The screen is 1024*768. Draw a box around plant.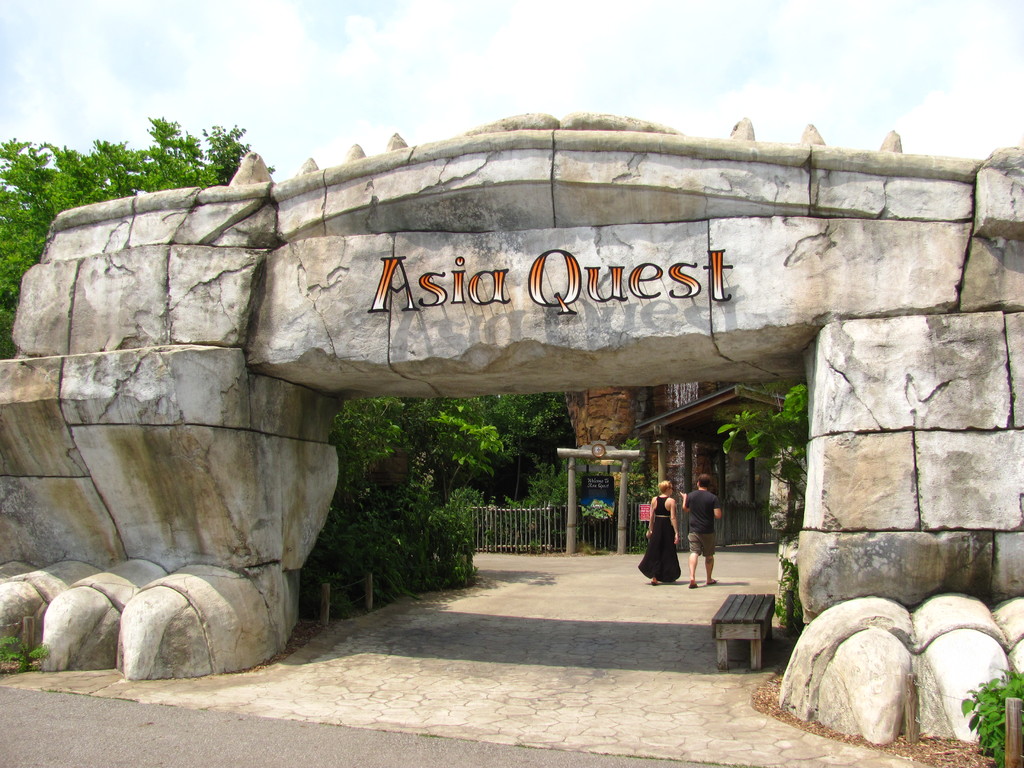
Rect(952, 667, 1023, 767).
